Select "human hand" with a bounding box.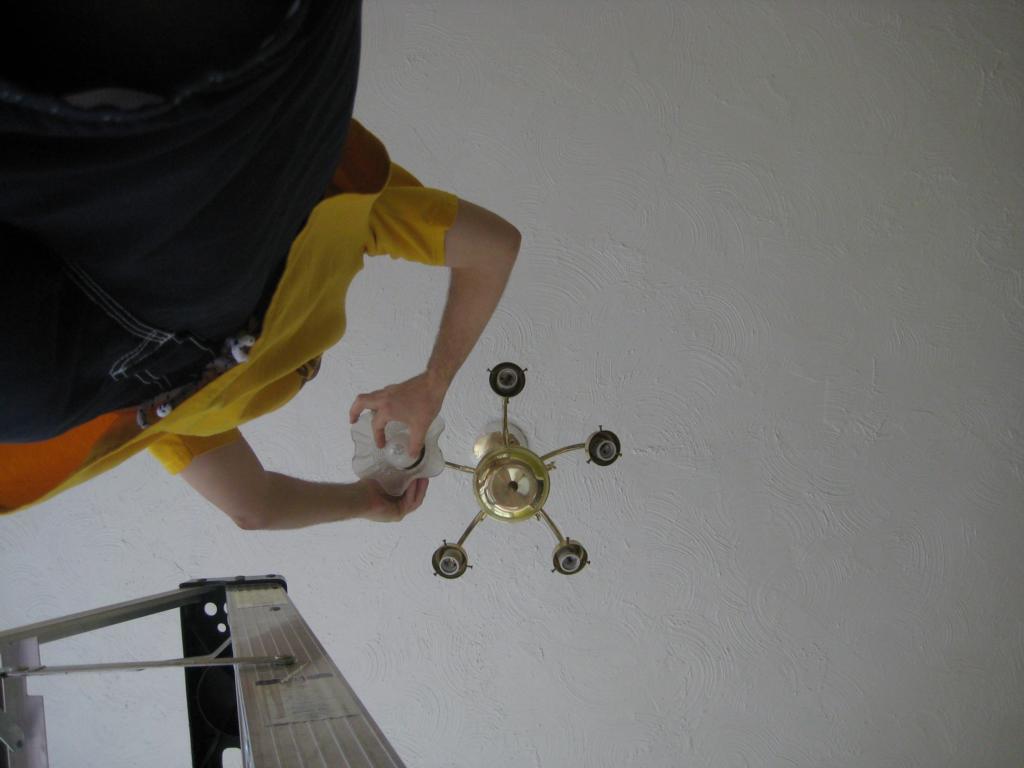
locate(346, 474, 430, 524).
